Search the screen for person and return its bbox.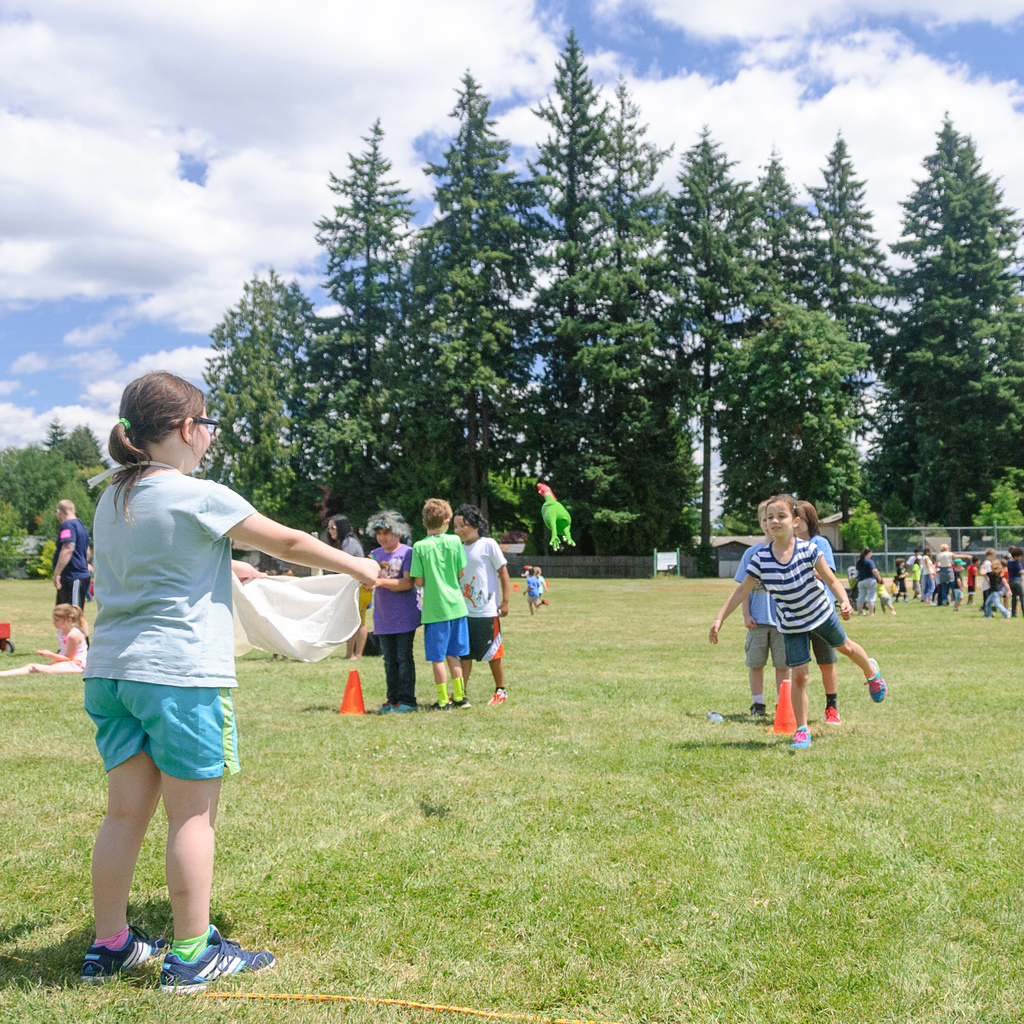
Found: (x1=33, y1=602, x2=86, y2=677).
